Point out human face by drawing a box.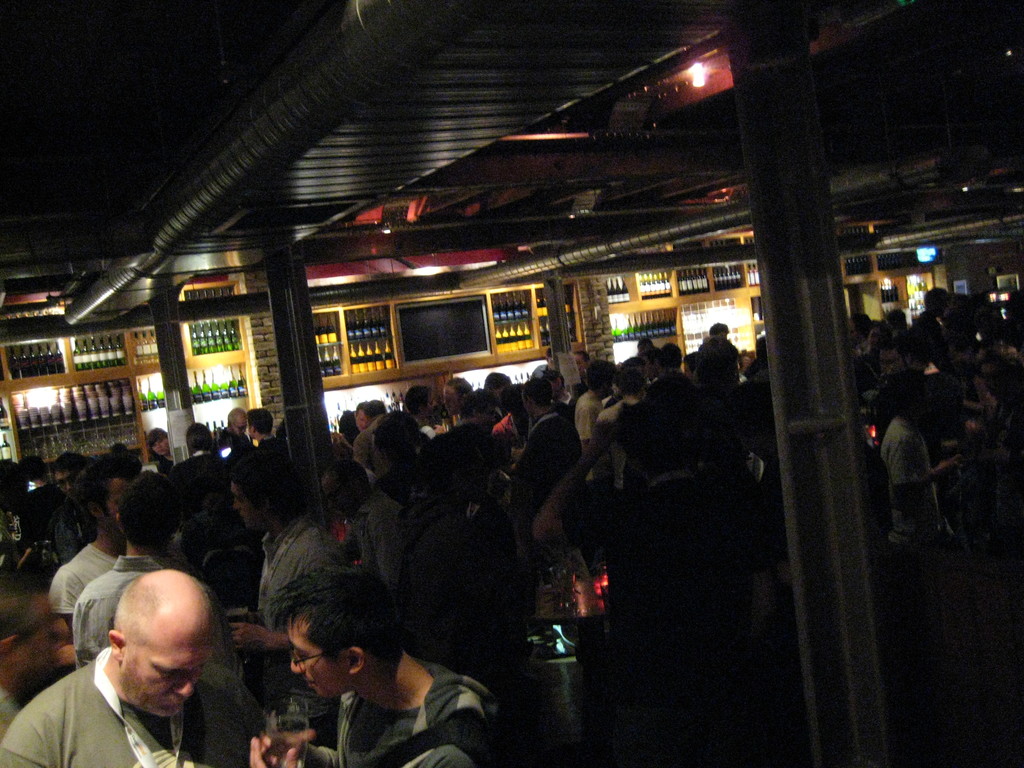
<bbox>150, 440, 172, 458</bbox>.
